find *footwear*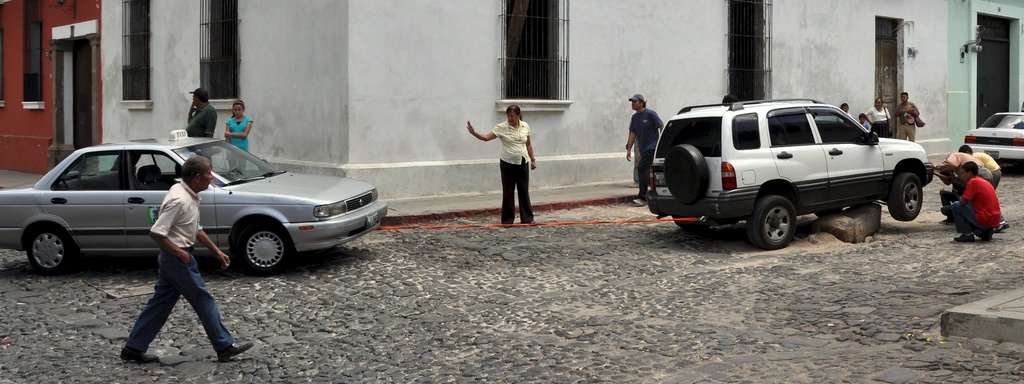
x1=998, y1=221, x2=1009, y2=237
